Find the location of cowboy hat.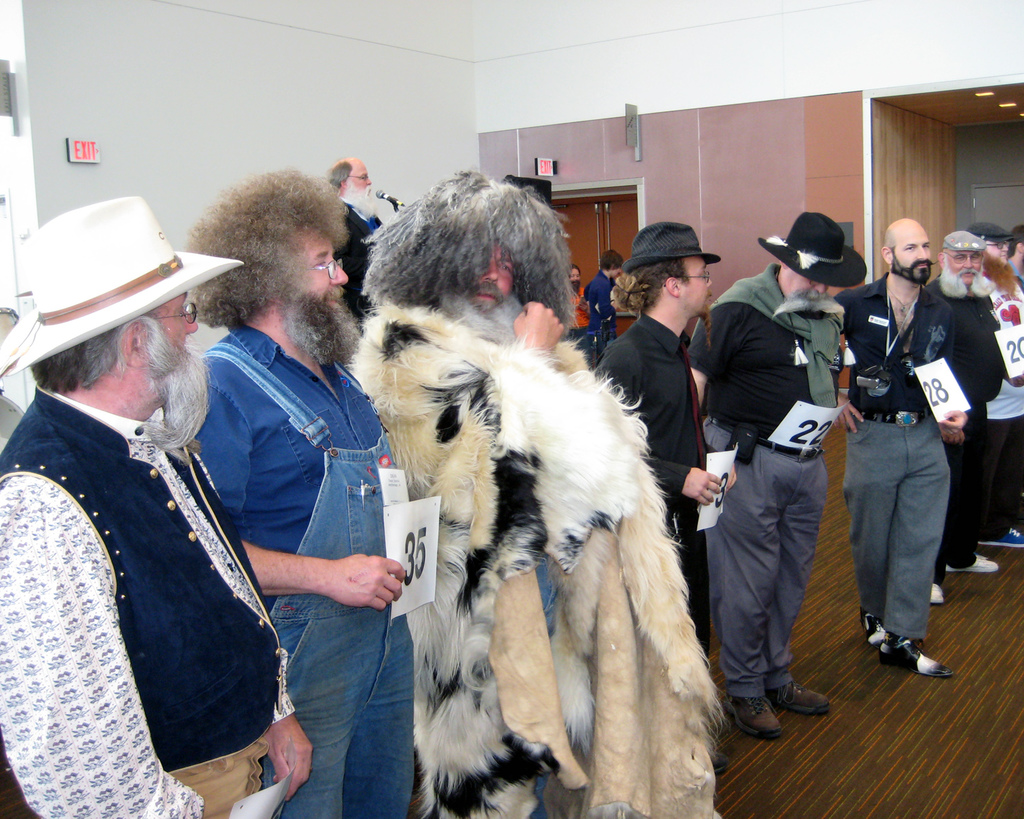
Location: x1=763, y1=210, x2=863, y2=287.
